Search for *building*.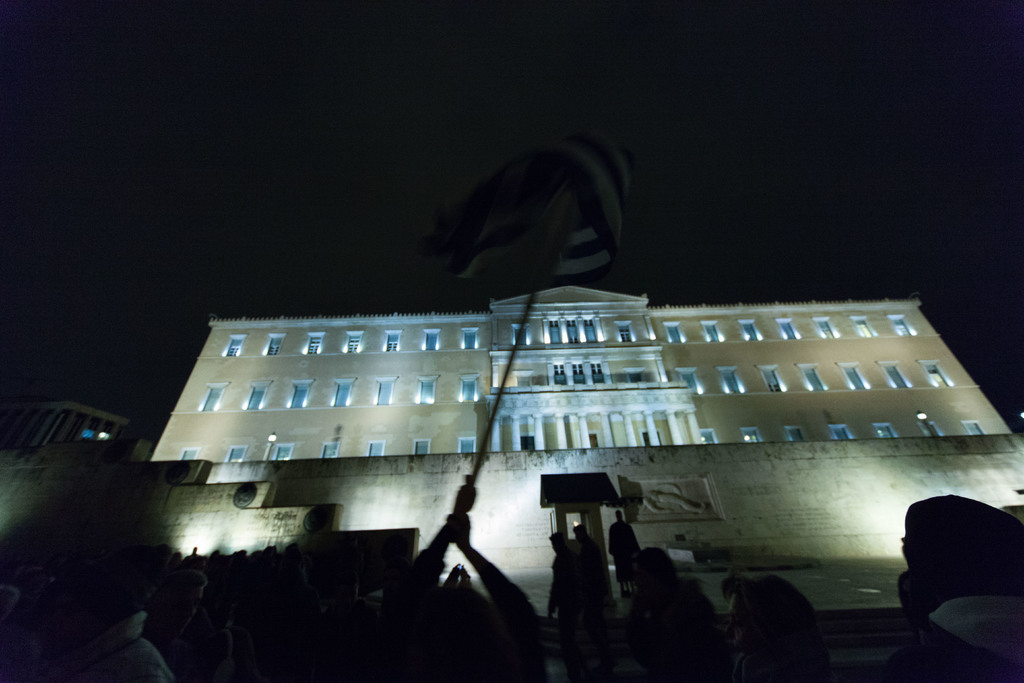
Found at (left=0, top=288, right=1023, bottom=682).
